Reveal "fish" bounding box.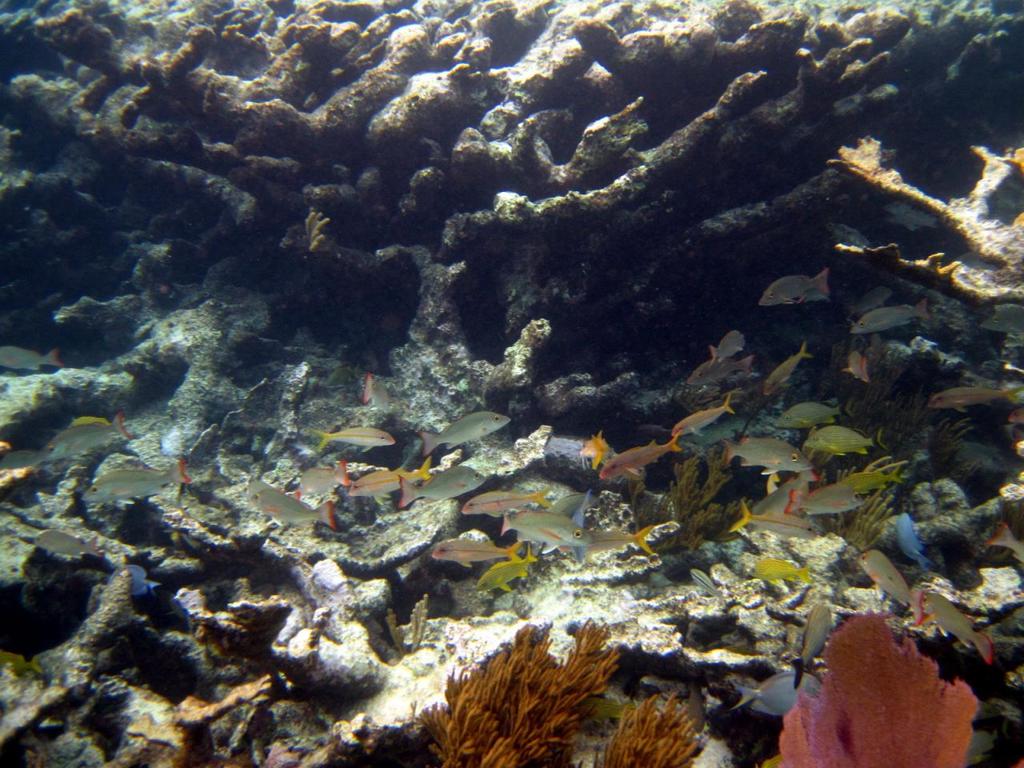
Revealed: detection(797, 415, 893, 451).
